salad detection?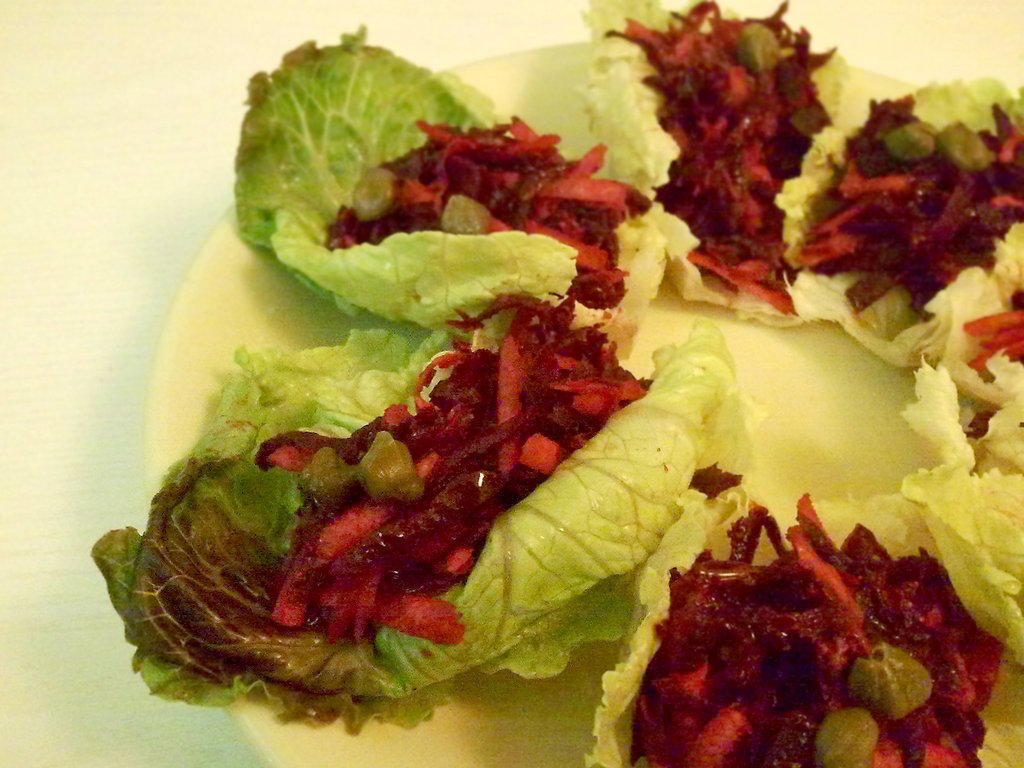
x1=86 y1=0 x2=1023 y2=767
